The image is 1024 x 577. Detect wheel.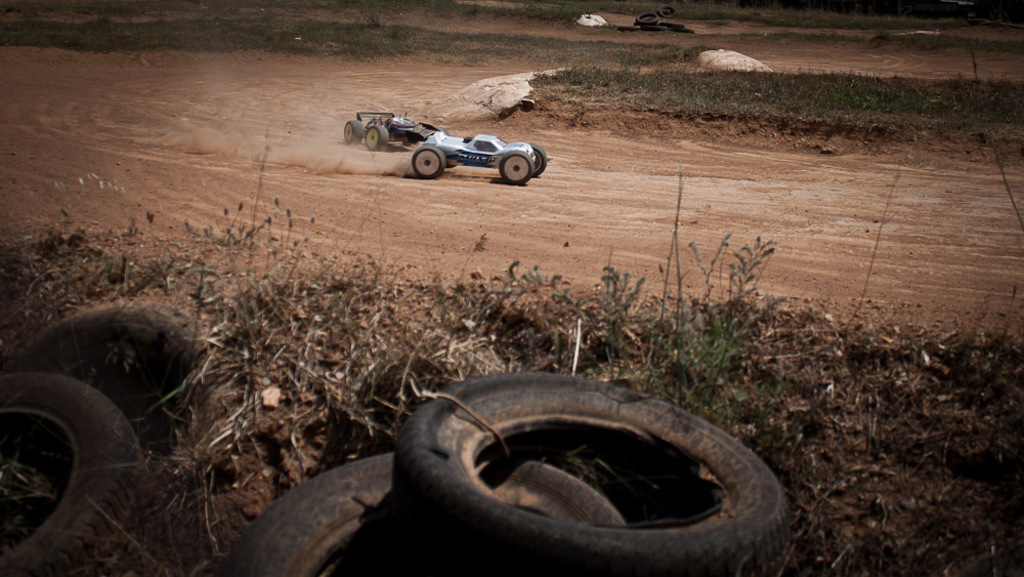
Detection: BBox(341, 117, 364, 147).
